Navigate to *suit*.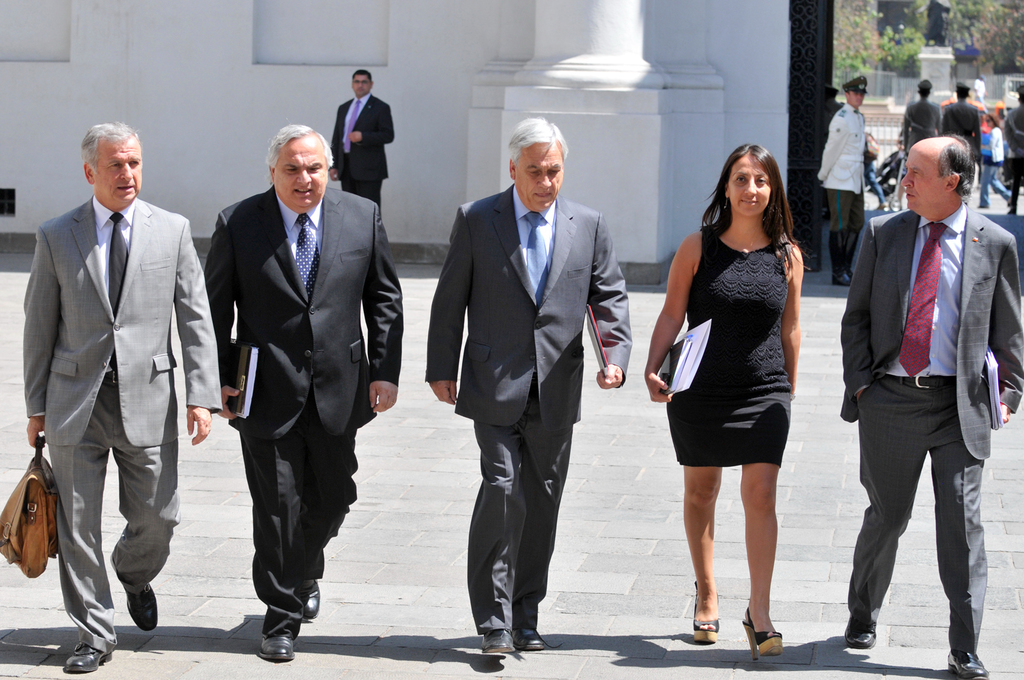
Navigation target: <bbox>838, 199, 1023, 656</bbox>.
